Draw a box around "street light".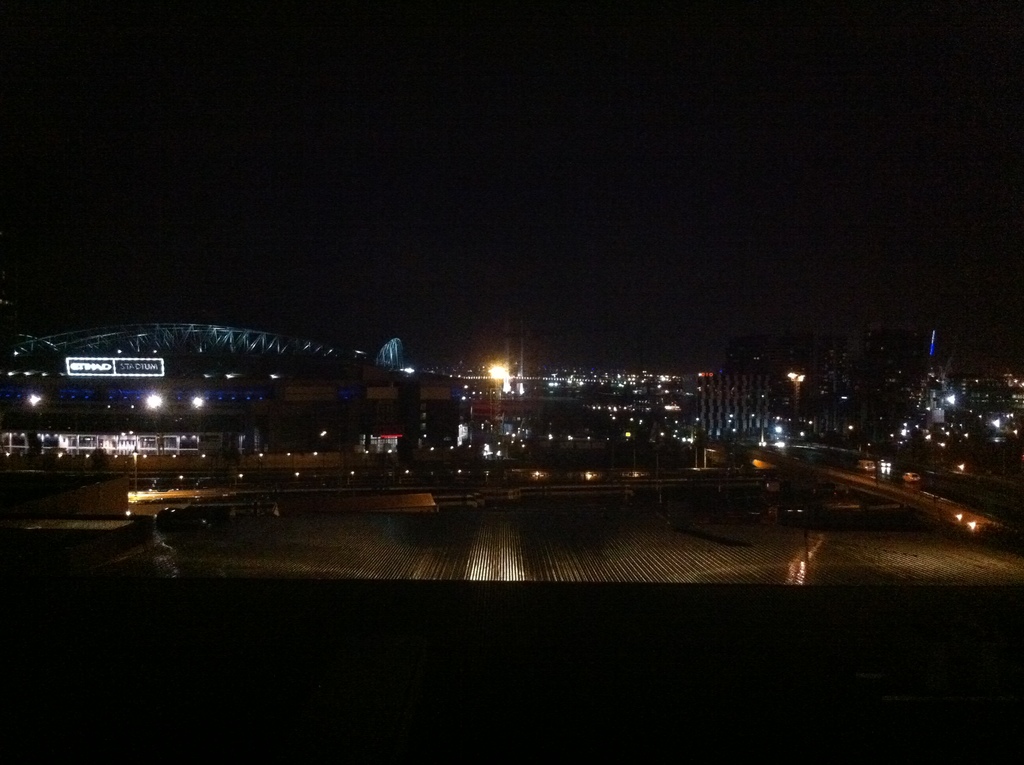
box(292, 469, 299, 483).
